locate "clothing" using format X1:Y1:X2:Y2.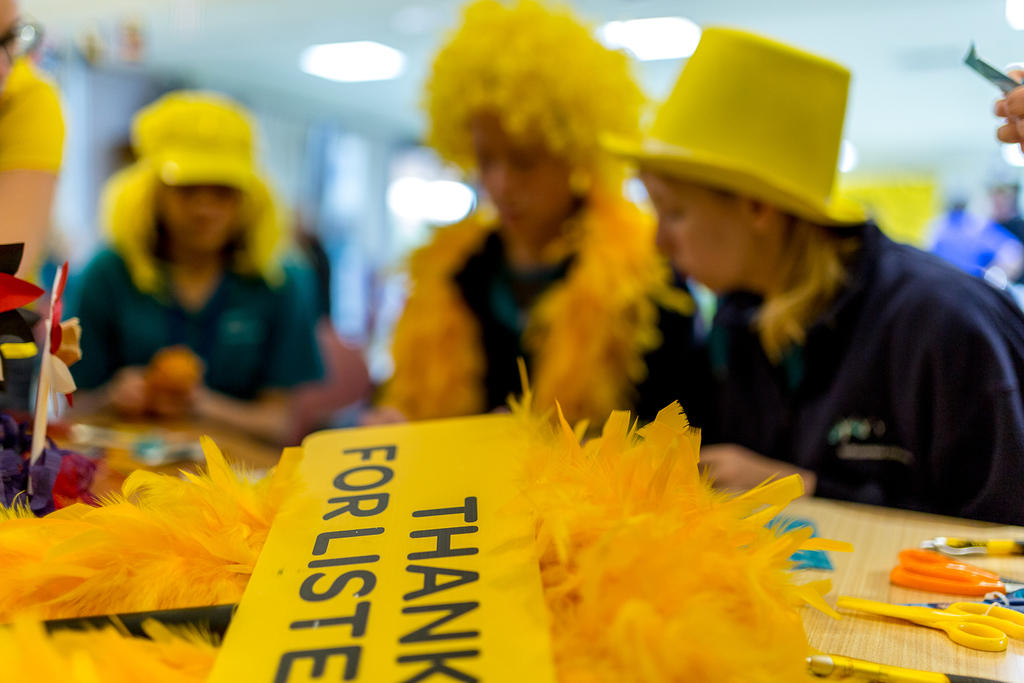
666:199:1006:540.
